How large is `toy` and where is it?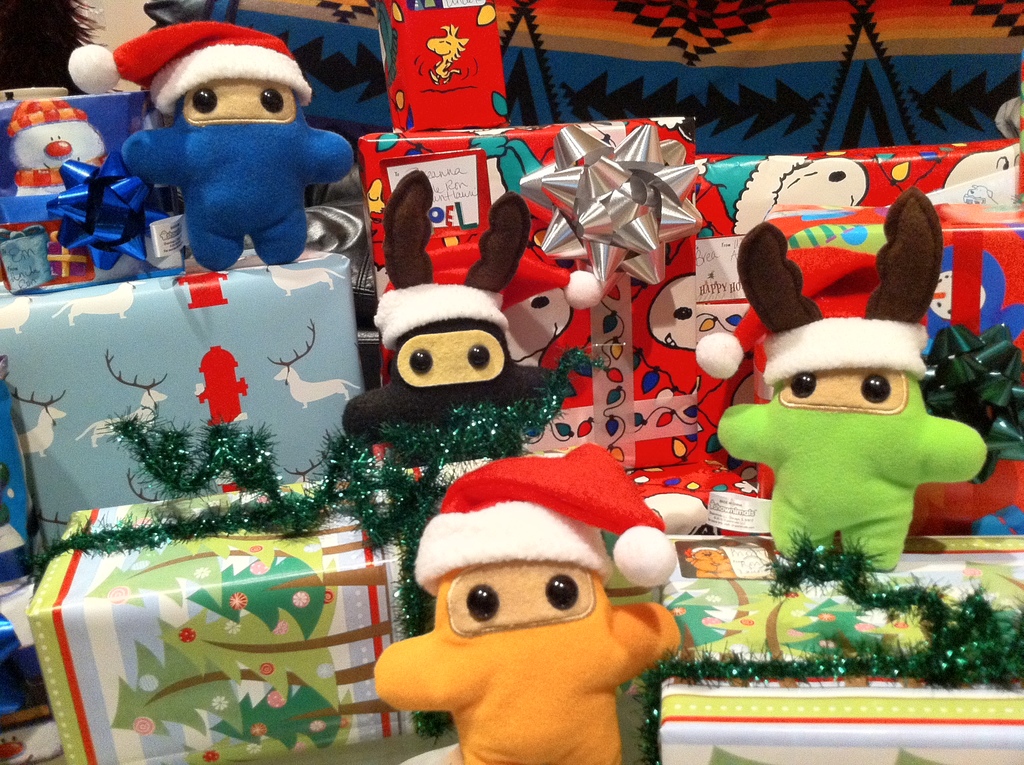
Bounding box: box=[108, 19, 355, 275].
